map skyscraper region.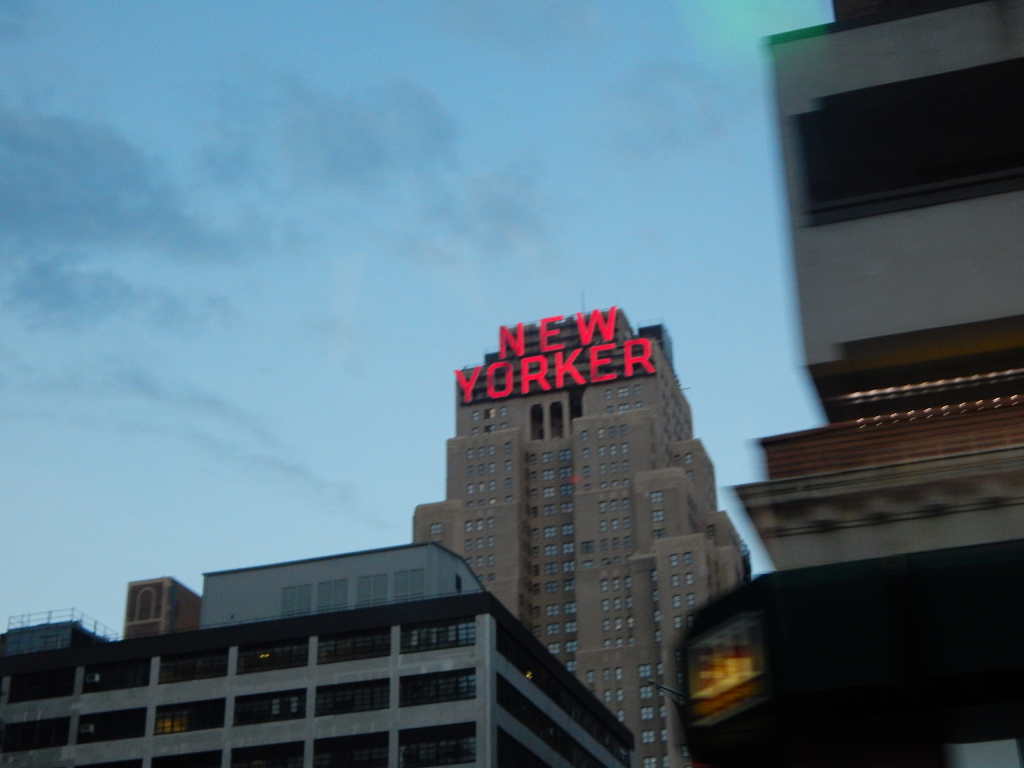
Mapped to locate(412, 313, 742, 733).
